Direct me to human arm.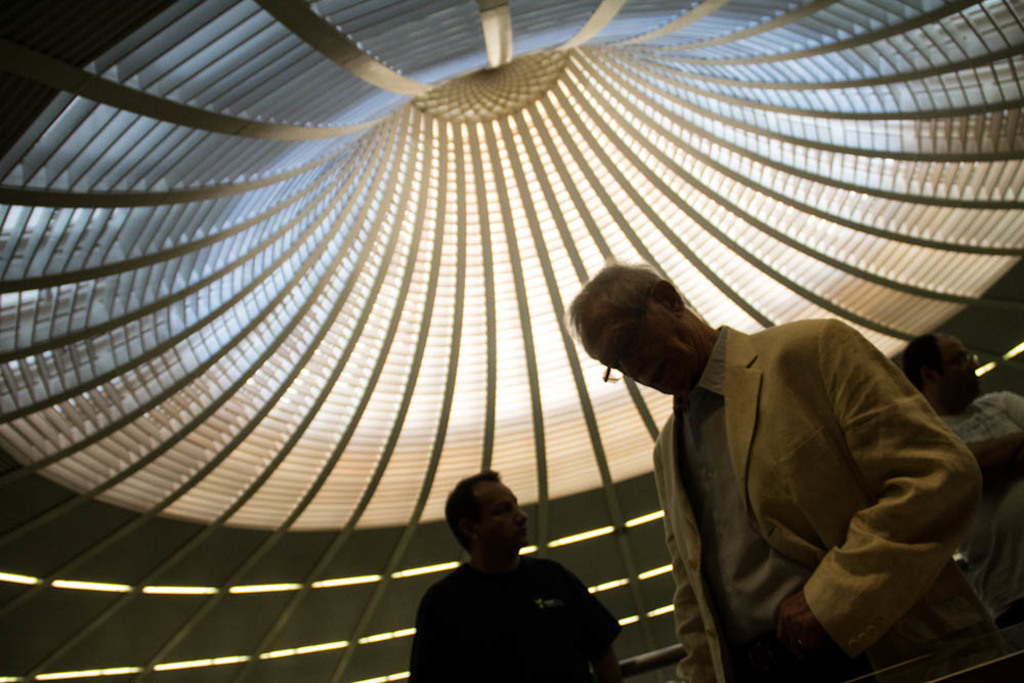
Direction: l=567, t=566, r=623, b=682.
